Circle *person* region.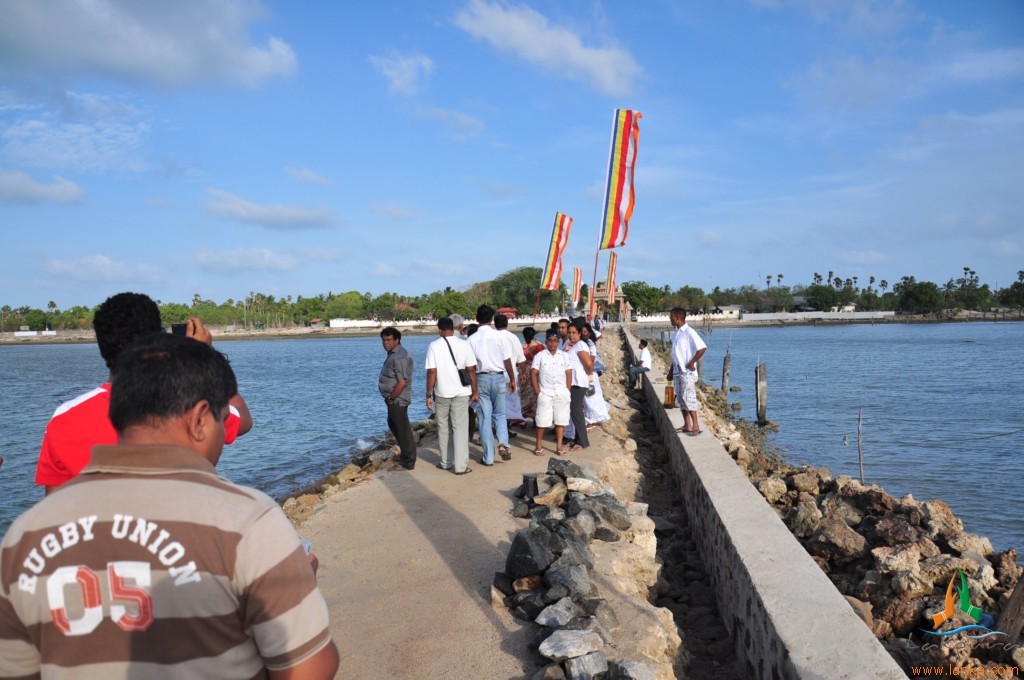
Region: box=[628, 339, 650, 391].
